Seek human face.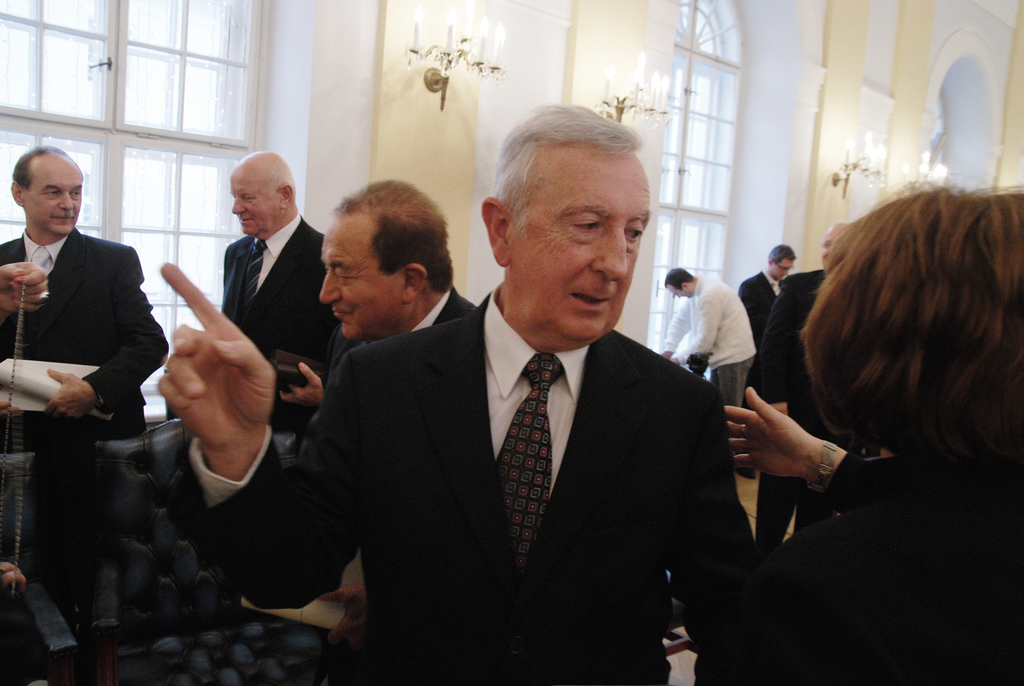
Rect(233, 175, 280, 236).
